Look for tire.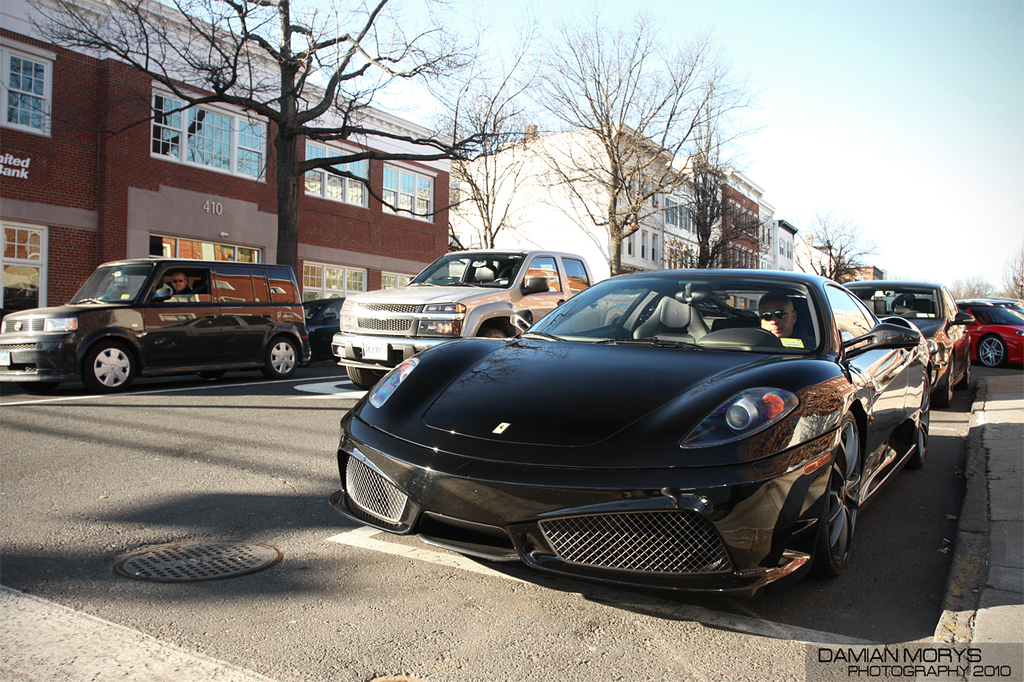
Found: crop(966, 346, 975, 388).
